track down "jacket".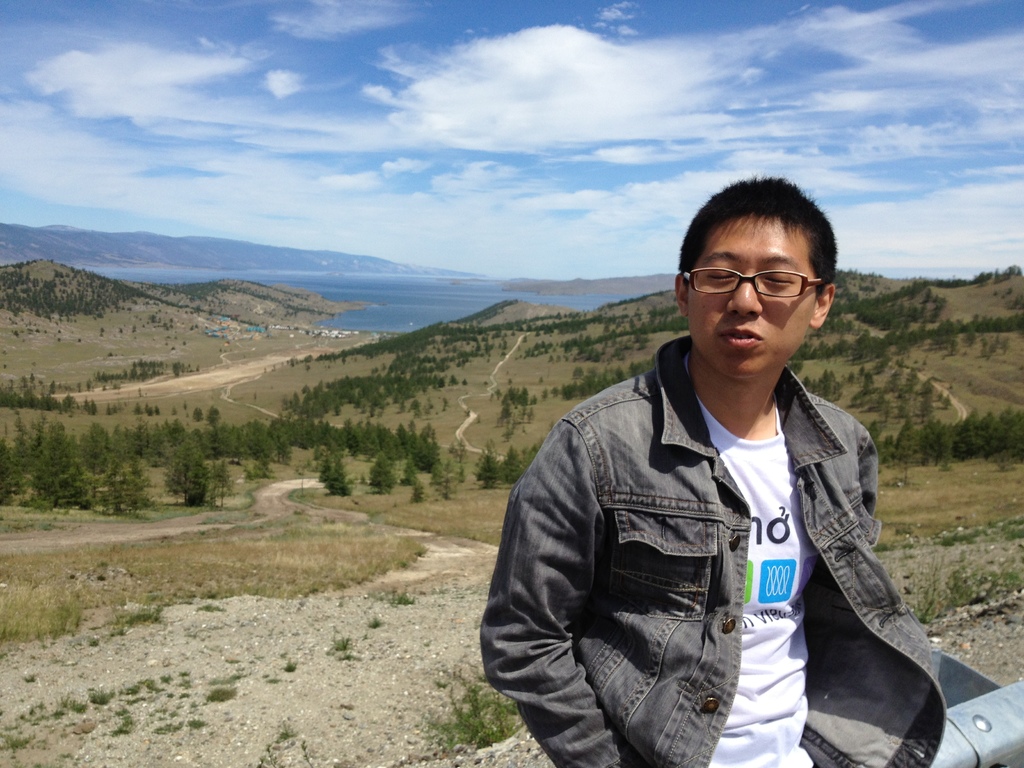
Tracked to (497, 287, 927, 767).
